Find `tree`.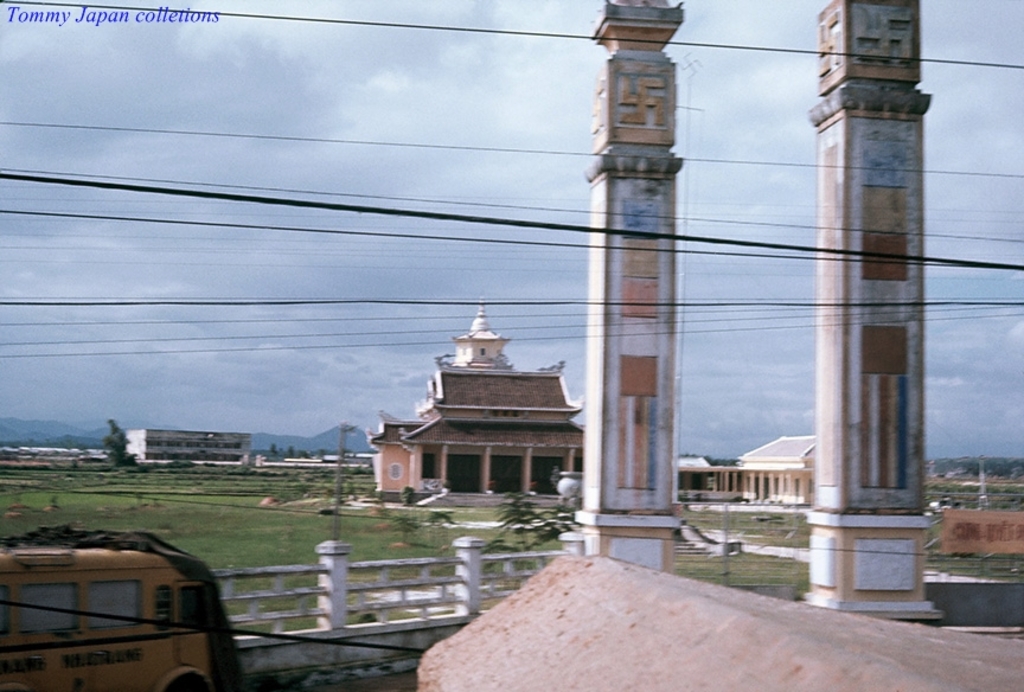
box(101, 419, 133, 466).
